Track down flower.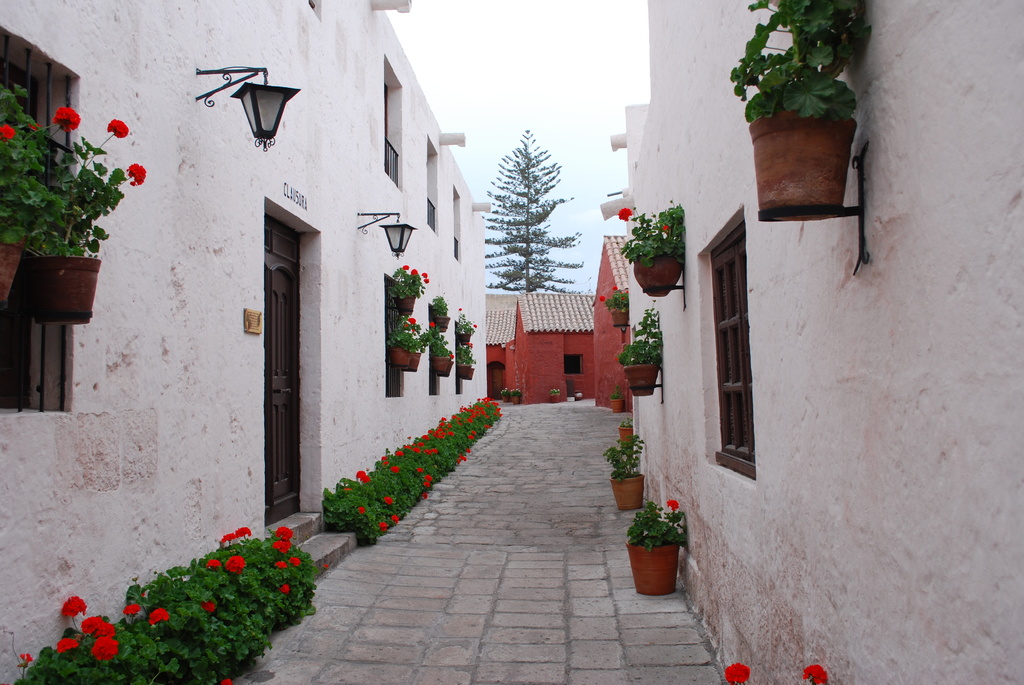
Tracked to box=[618, 206, 633, 221].
